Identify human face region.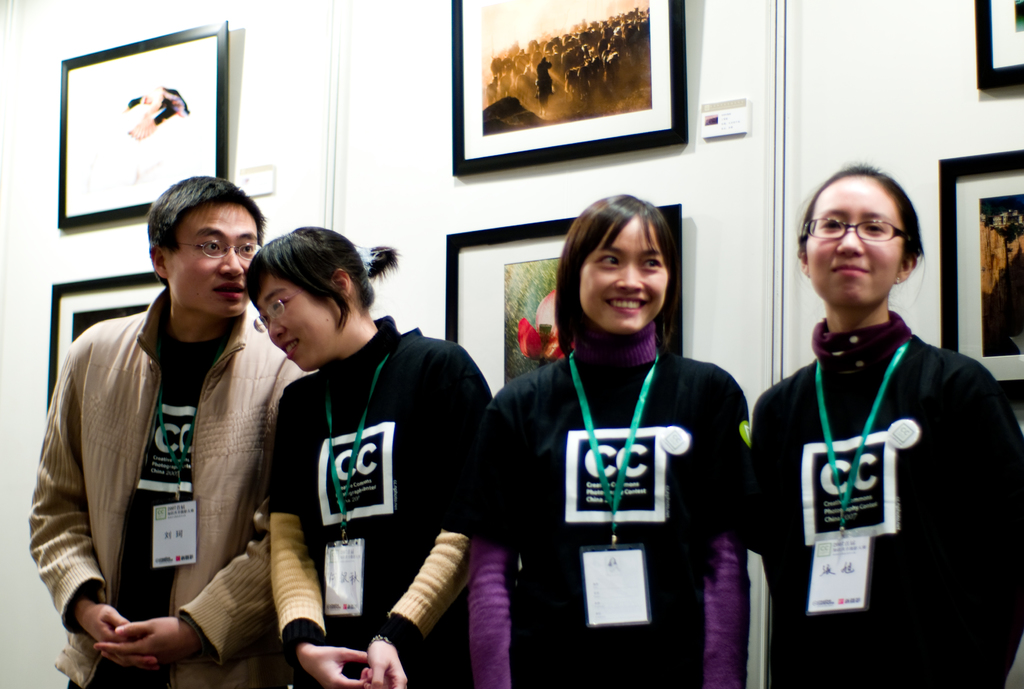
Region: bbox=(162, 206, 260, 317).
